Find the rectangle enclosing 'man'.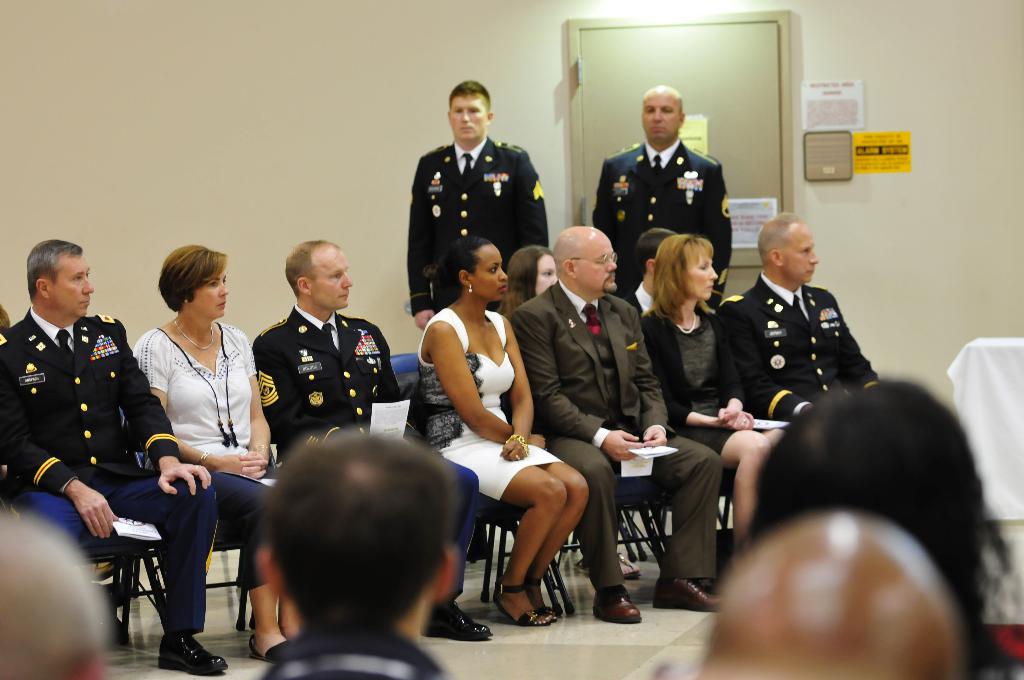
[left=701, top=506, right=957, bottom=679].
